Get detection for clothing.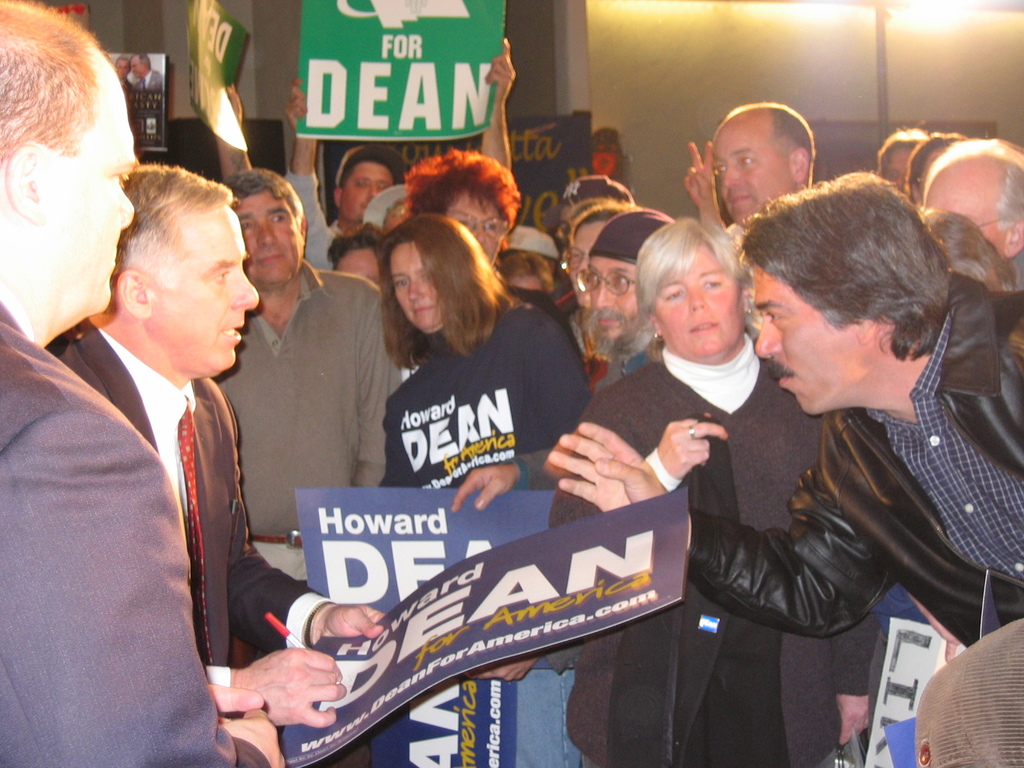
Detection: {"x1": 0, "y1": 302, "x2": 243, "y2": 767}.
